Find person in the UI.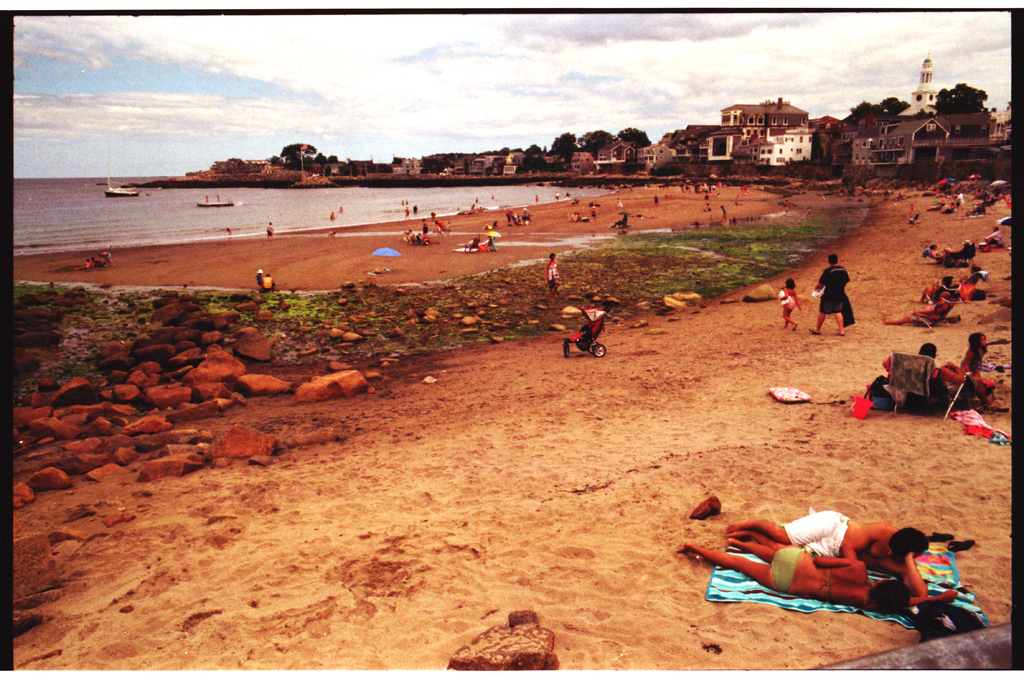
UI element at crop(957, 331, 1010, 410).
